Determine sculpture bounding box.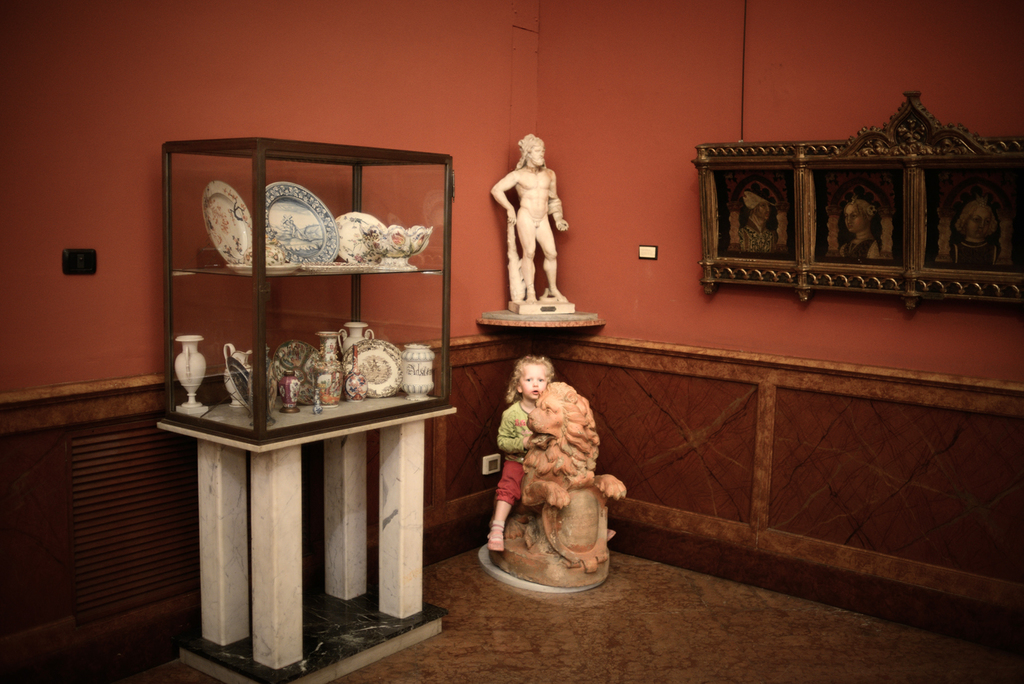
Determined: {"x1": 483, "y1": 378, "x2": 622, "y2": 576}.
